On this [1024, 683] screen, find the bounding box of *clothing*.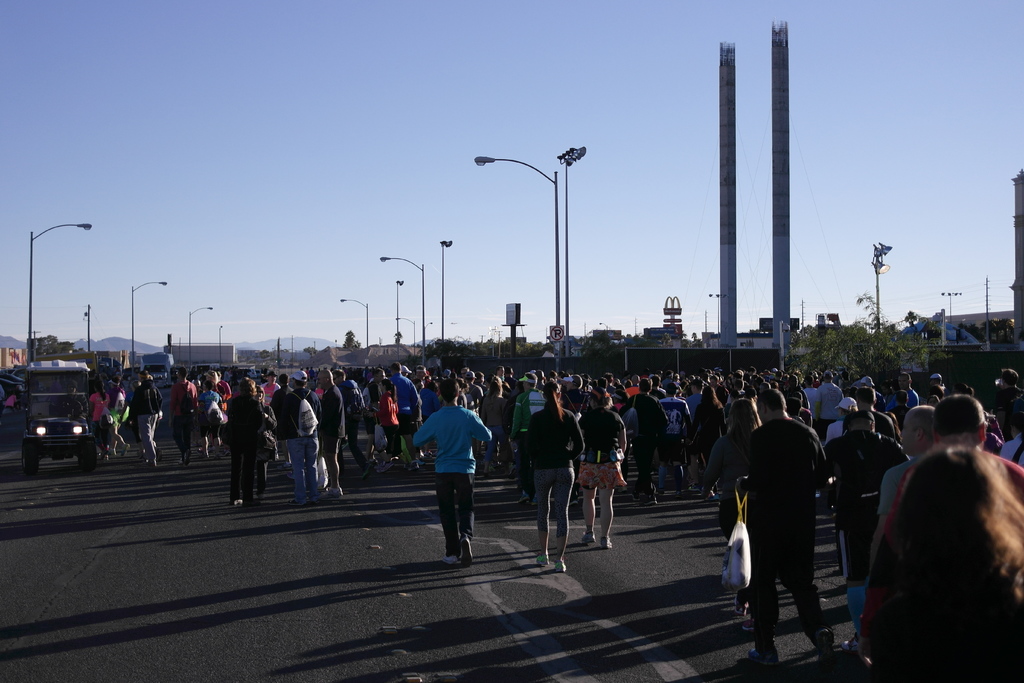
Bounding box: [x1=838, y1=497, x2=872, y2=577].
